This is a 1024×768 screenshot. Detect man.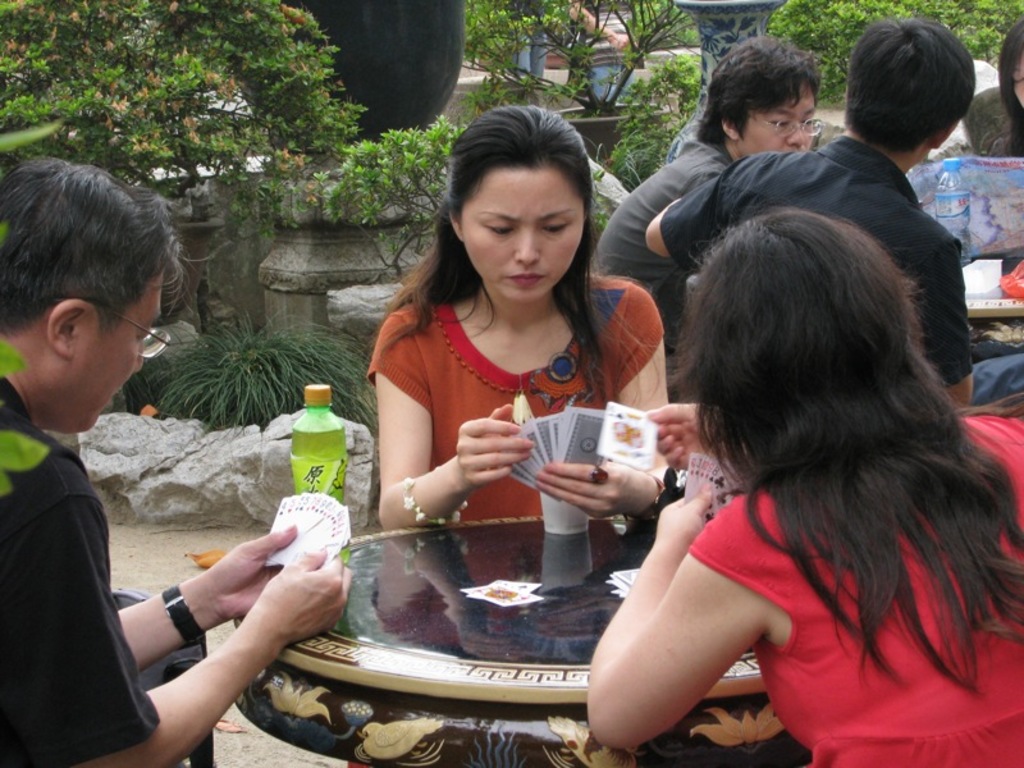
(x1=0, y1=154, x2=353, y2=767).
